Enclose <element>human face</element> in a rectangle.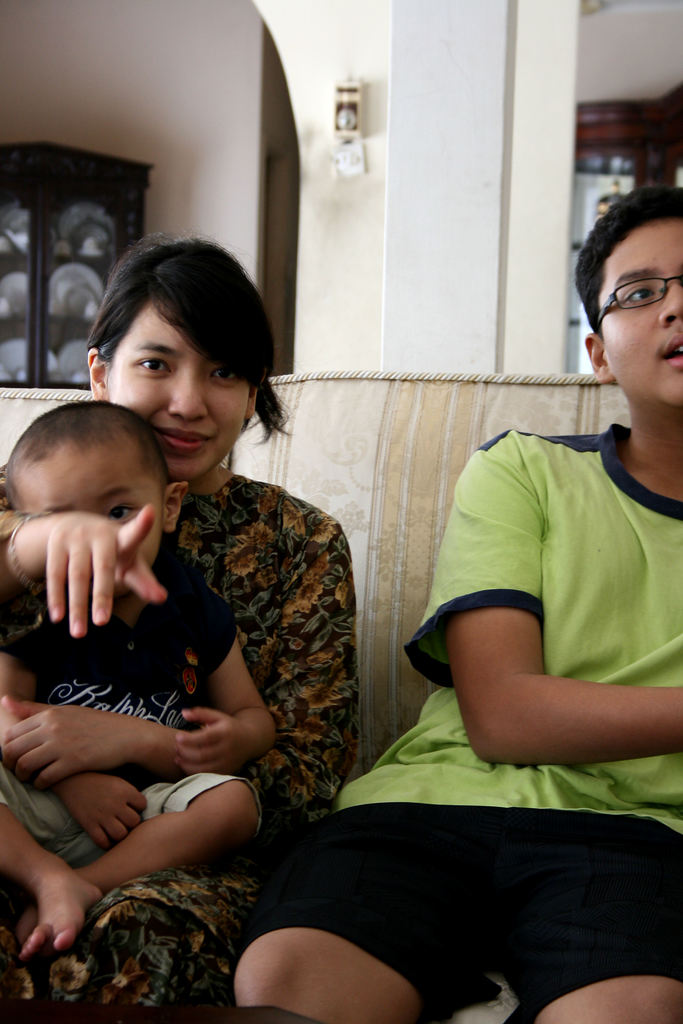
box=[600, 223, 682, 419].
